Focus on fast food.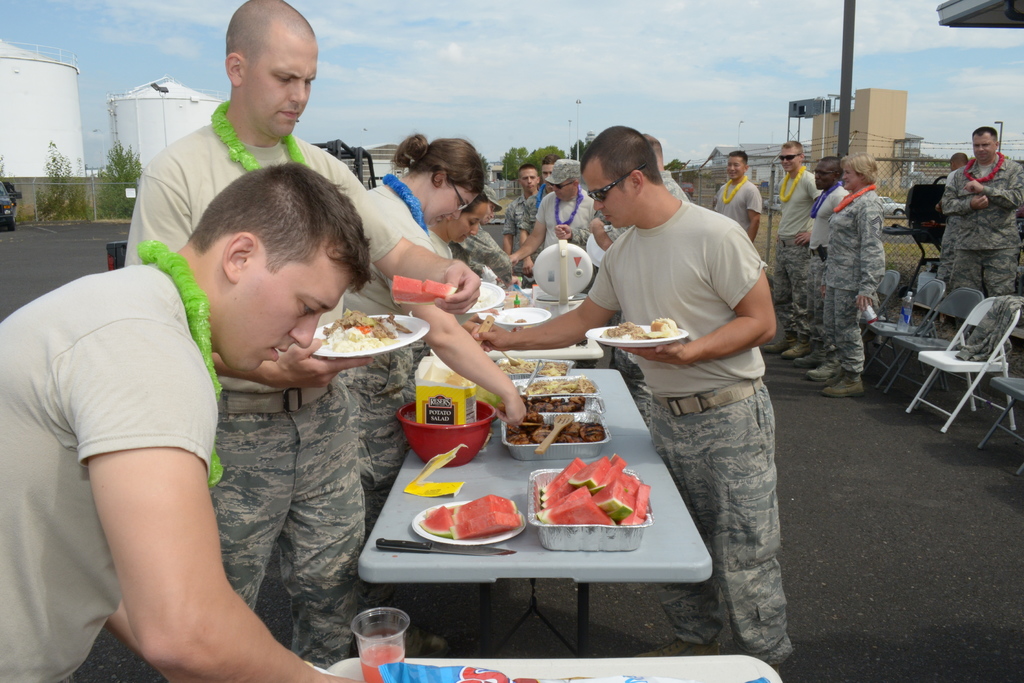
Focused at 298, 306, 398, 361.
